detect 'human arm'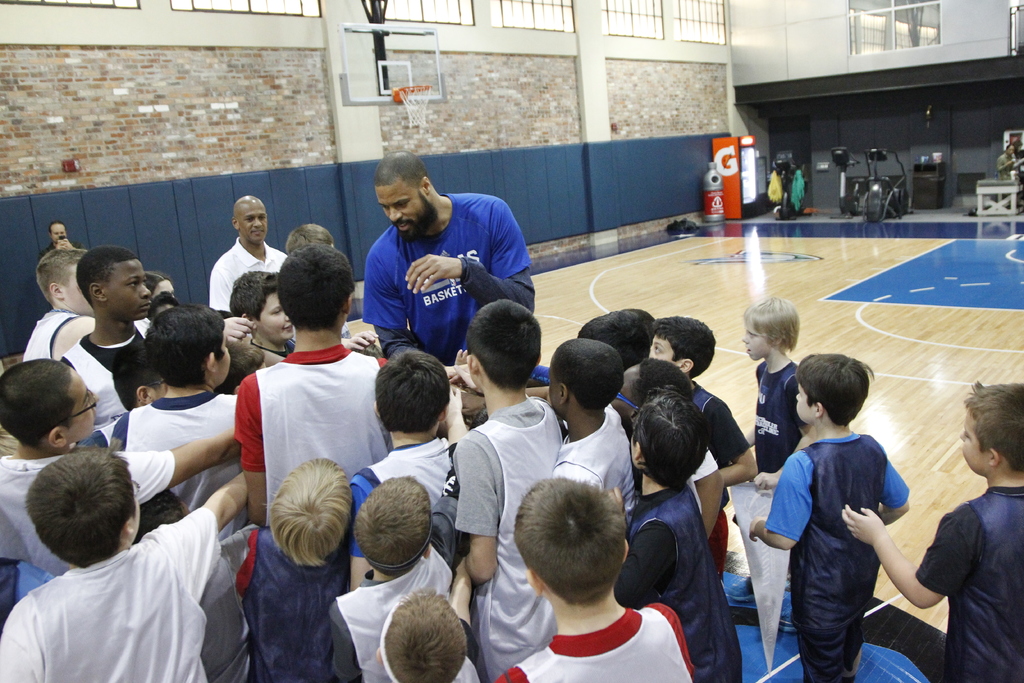
rect(748, 454, 815, 548)
